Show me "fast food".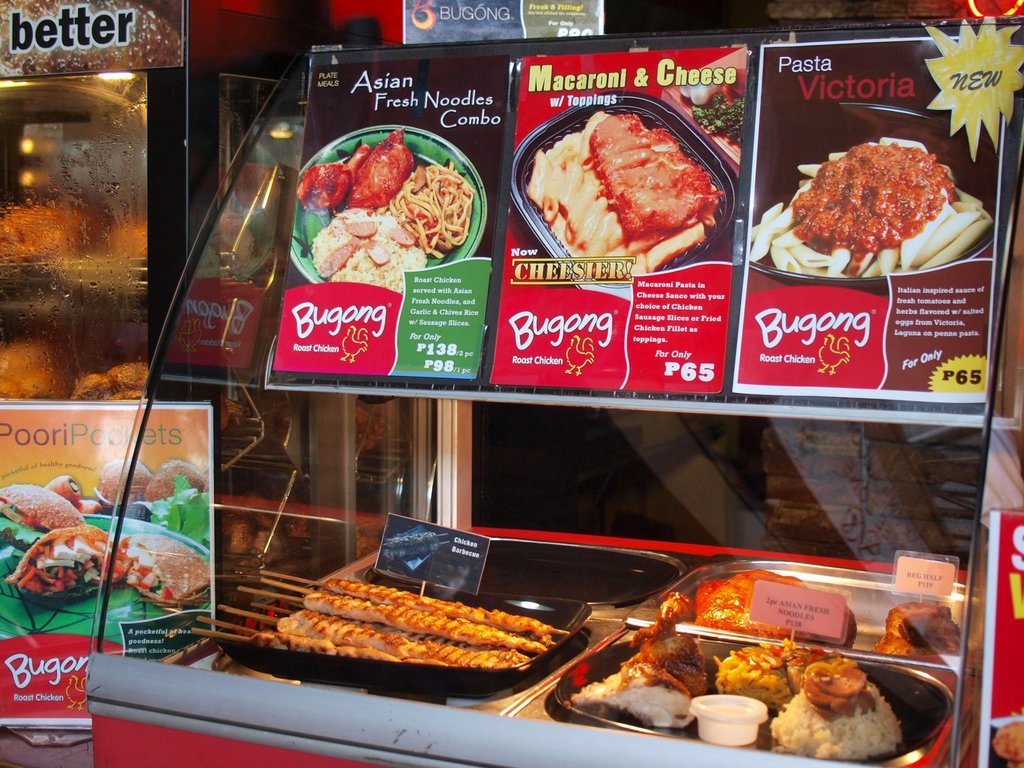
"fast food" is here: 774 239 824 279.
